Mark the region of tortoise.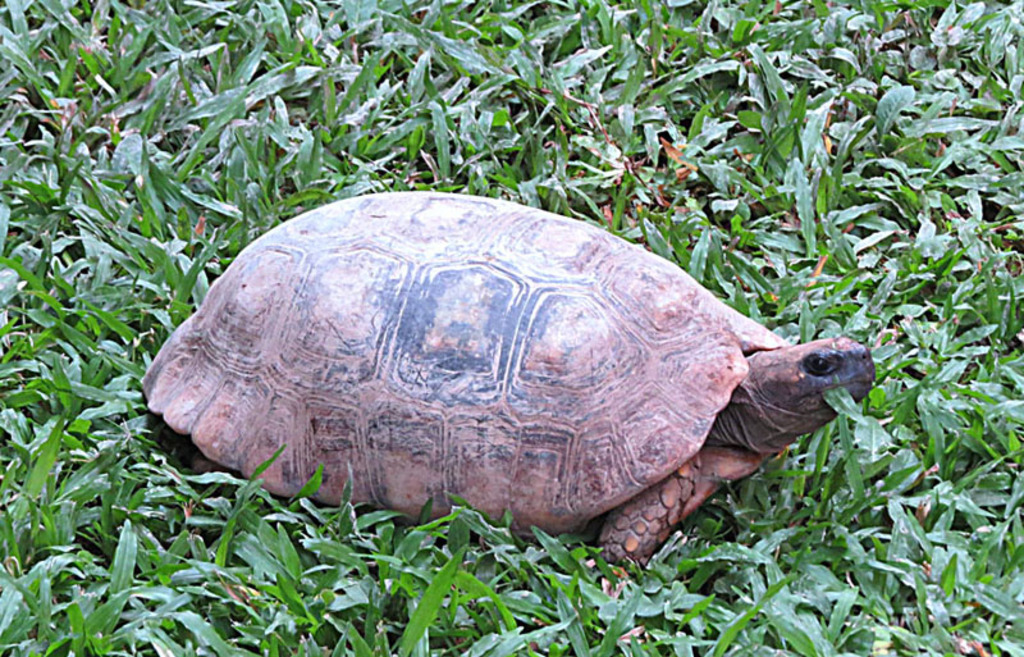
Region: BBox(136, 193, 879, 564).
